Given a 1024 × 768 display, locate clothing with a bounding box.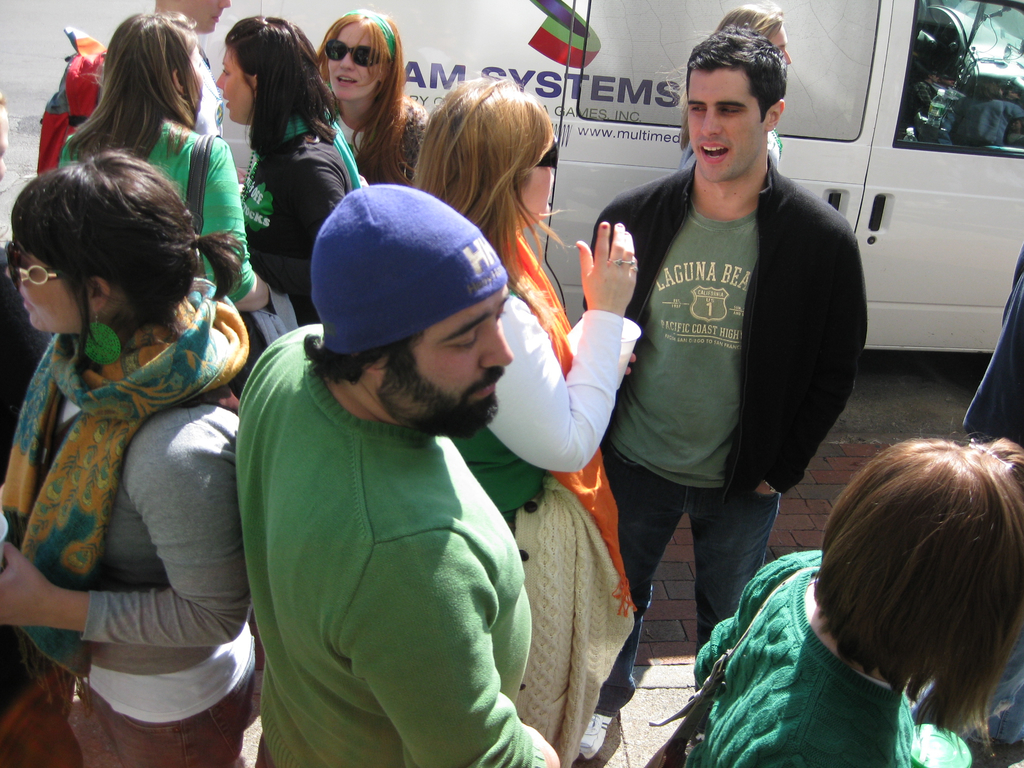
Located: select_region(962, 249, 1023, 436).
